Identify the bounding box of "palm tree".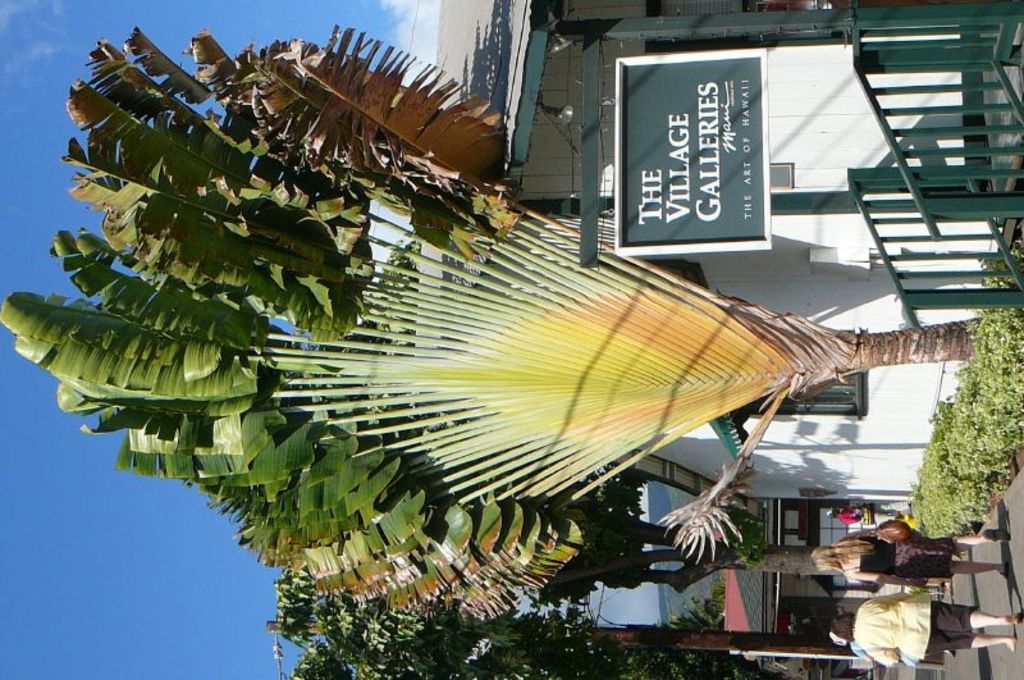
664,599,730,631.
